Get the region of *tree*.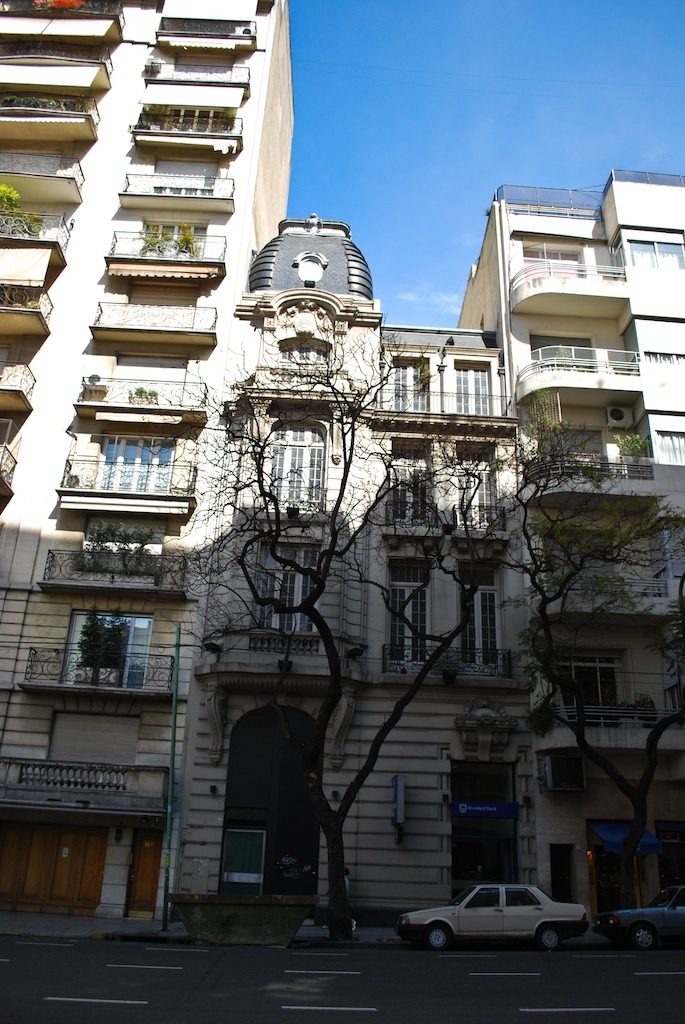
left=141, top=319, right=558, bottom=950.
